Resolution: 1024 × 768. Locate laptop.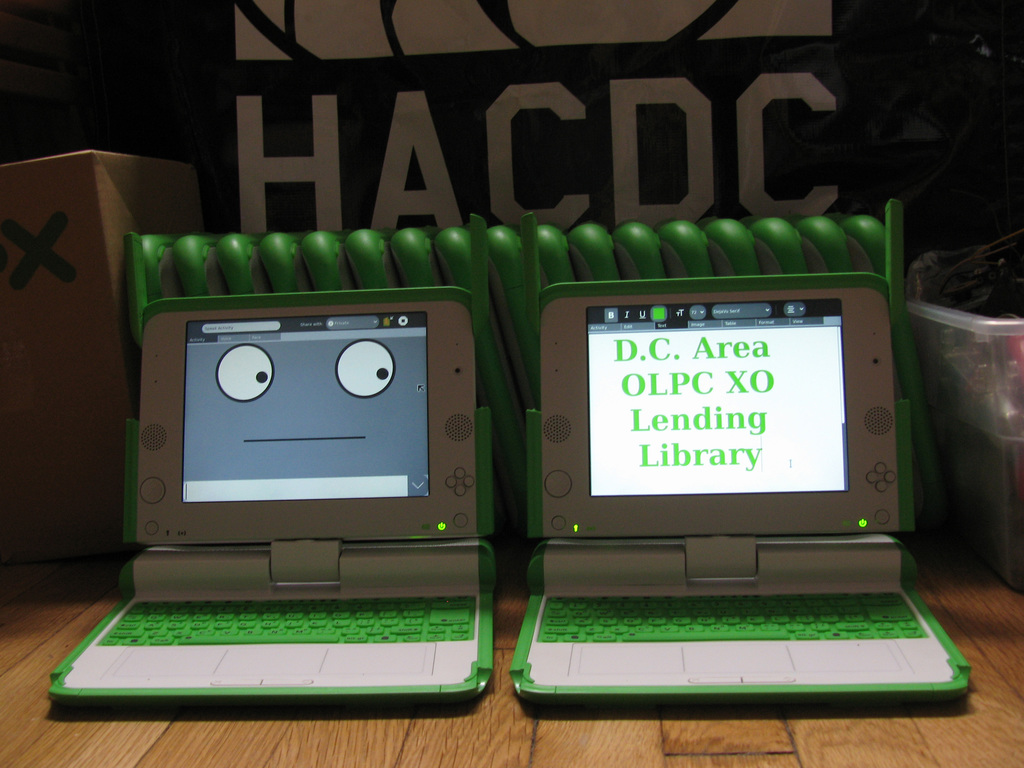
locate(88, 257, 474, 695).
